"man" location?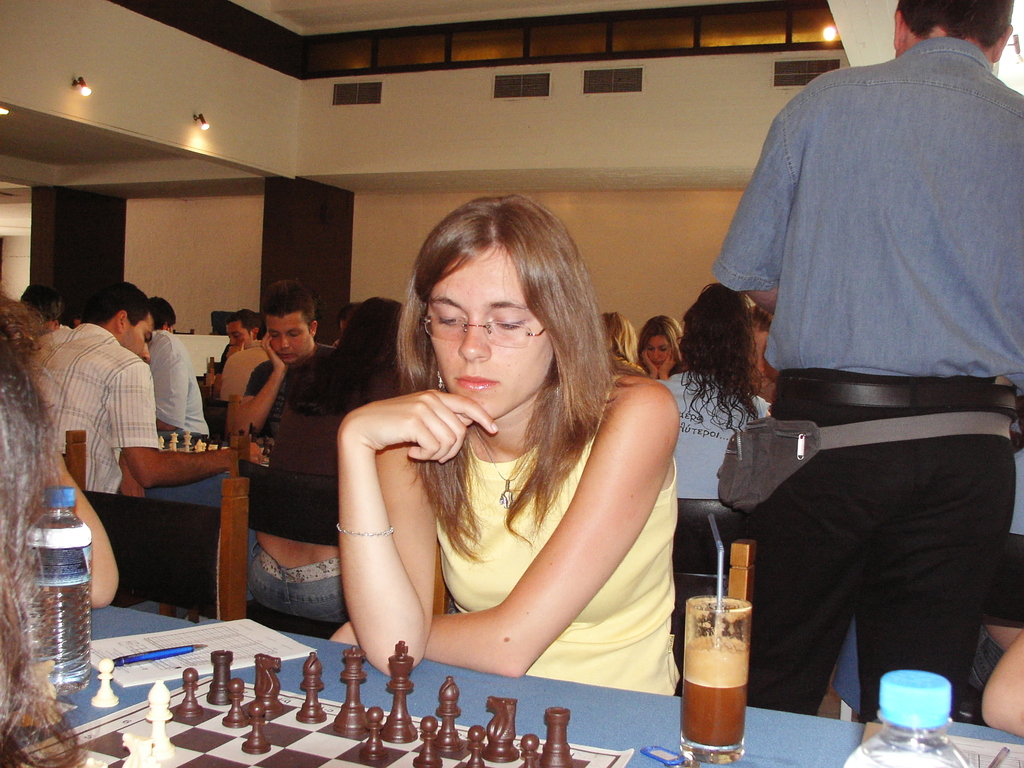
218 335 266 403
